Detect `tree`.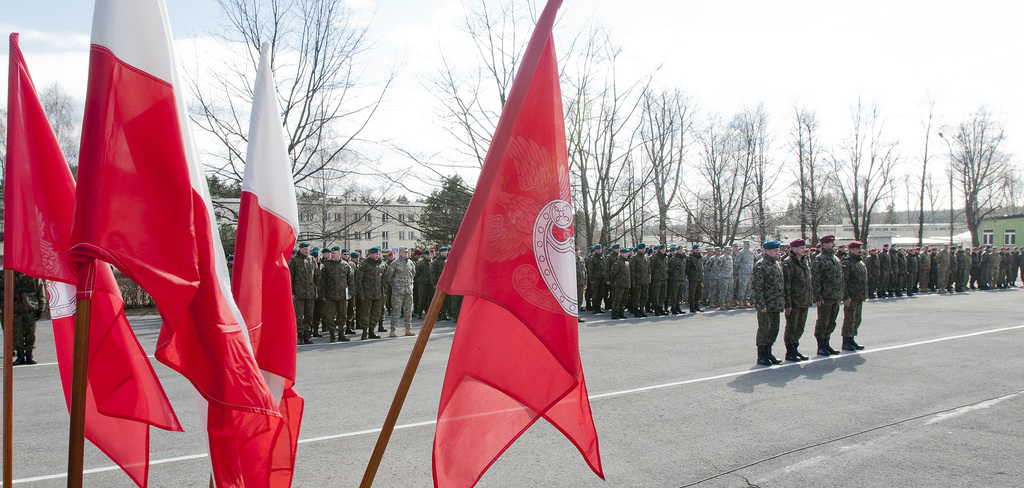
Detected at rect(414, 0, 538, 175).
